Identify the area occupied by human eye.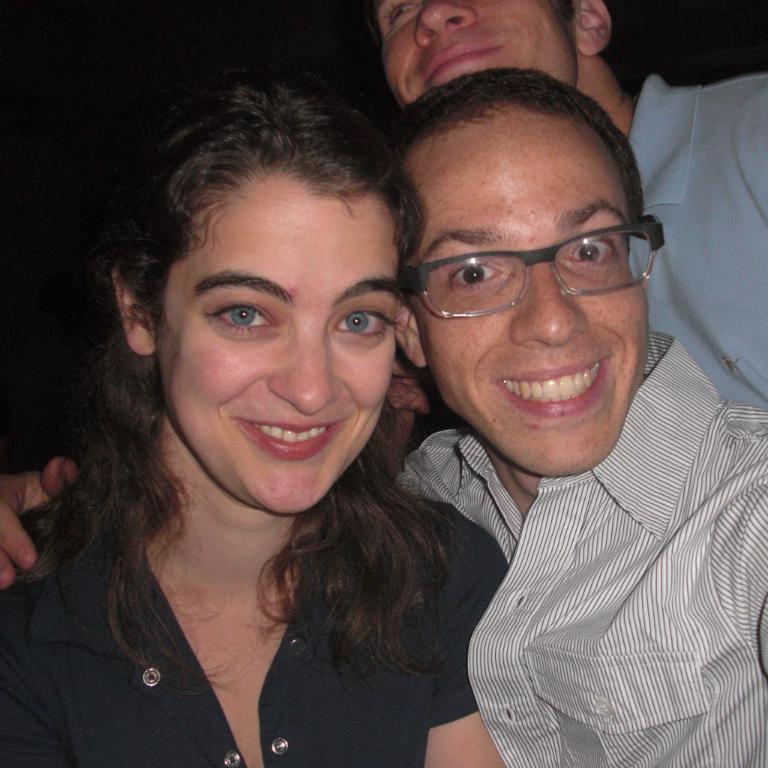
Area: region(329, 305, 409, 347).
